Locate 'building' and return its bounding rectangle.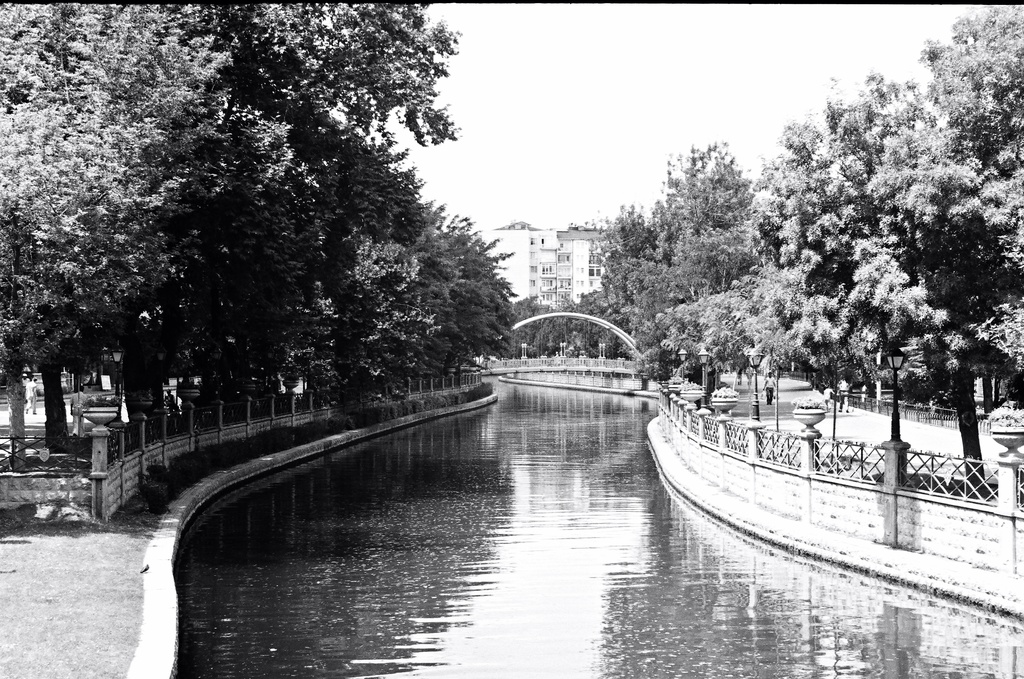
[503, 224, 624, 293].
